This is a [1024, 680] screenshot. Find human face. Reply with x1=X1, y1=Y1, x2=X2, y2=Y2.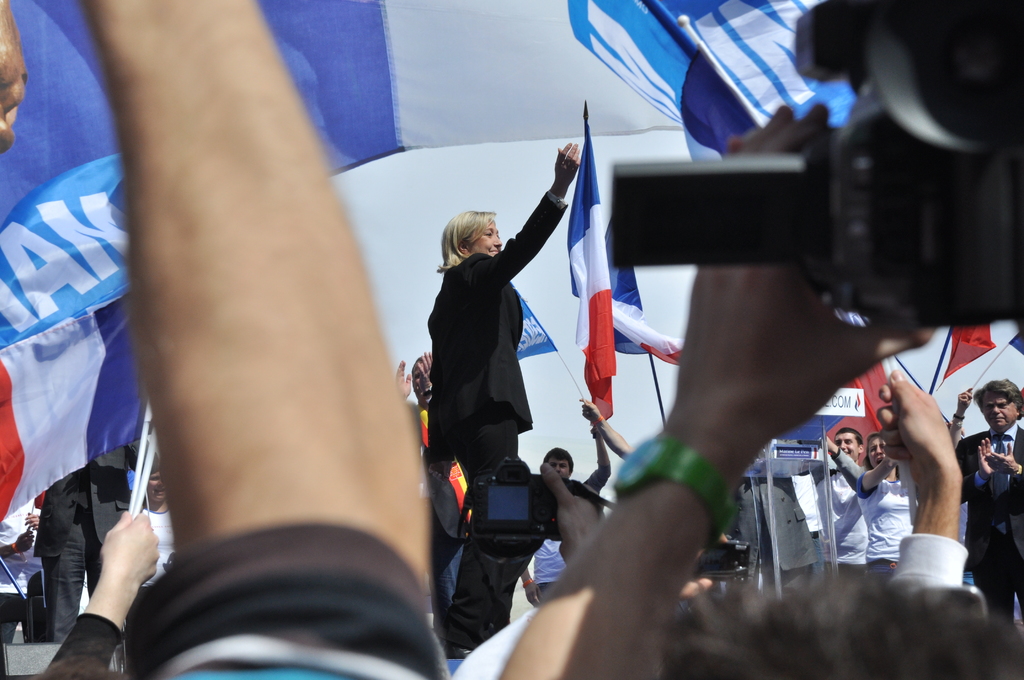
x1=472, y1=223, x2=499, y2=259.
